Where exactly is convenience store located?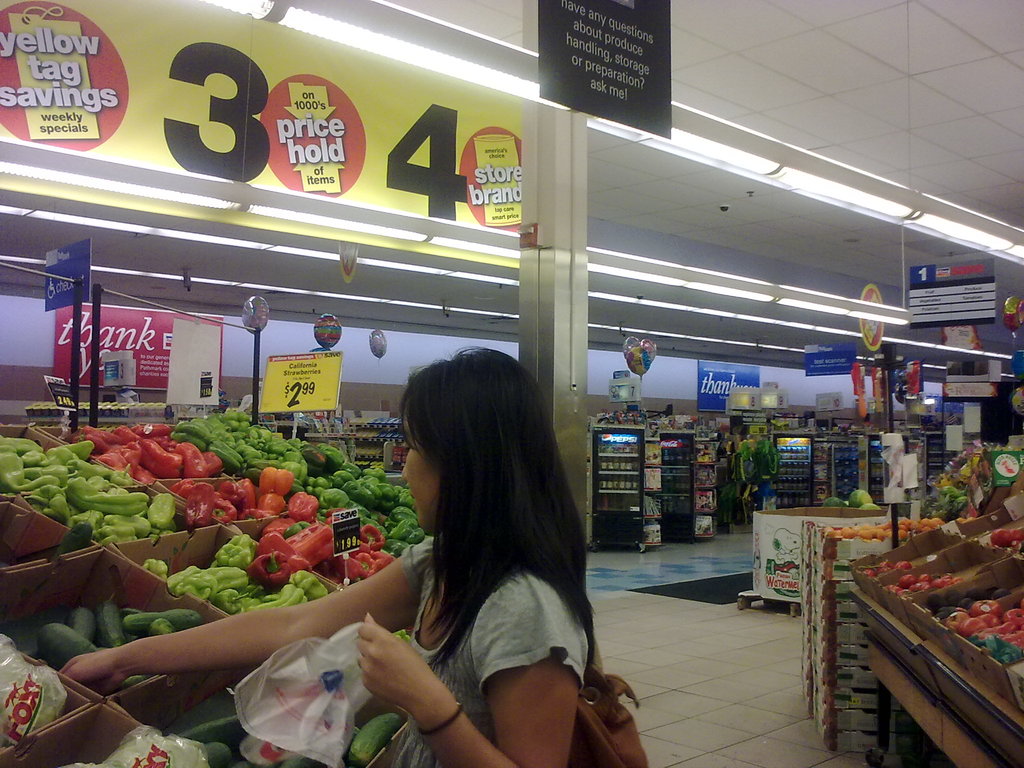
Its bounding box is box(0, 0, 1023, 767).
